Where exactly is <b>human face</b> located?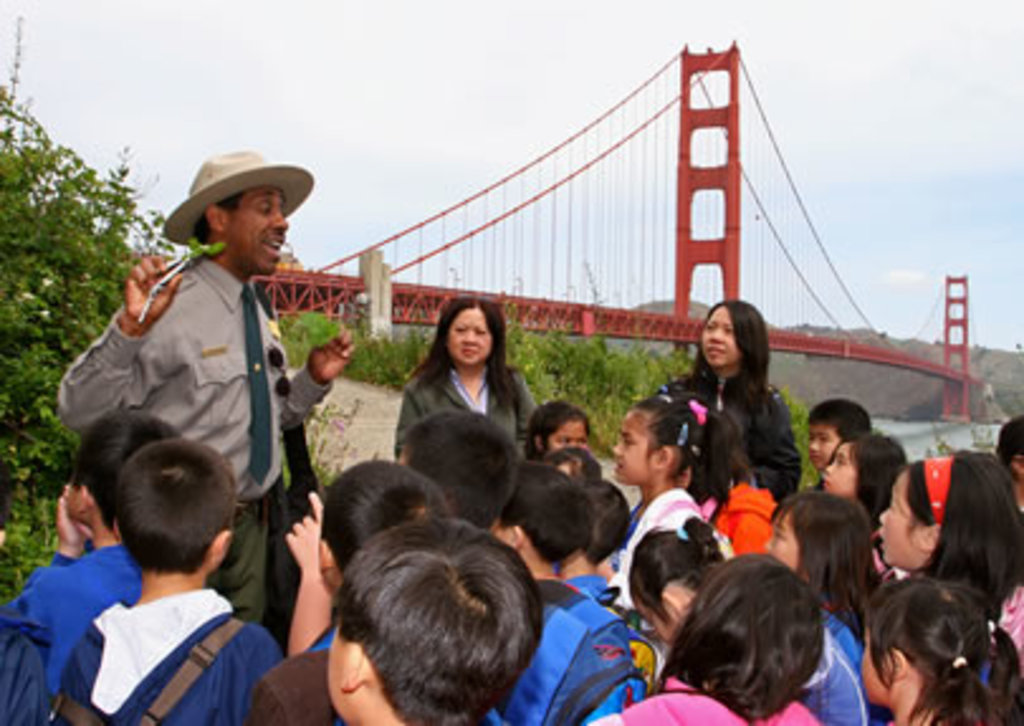
Its bounding box is <box>761,519,799,569</box>.
